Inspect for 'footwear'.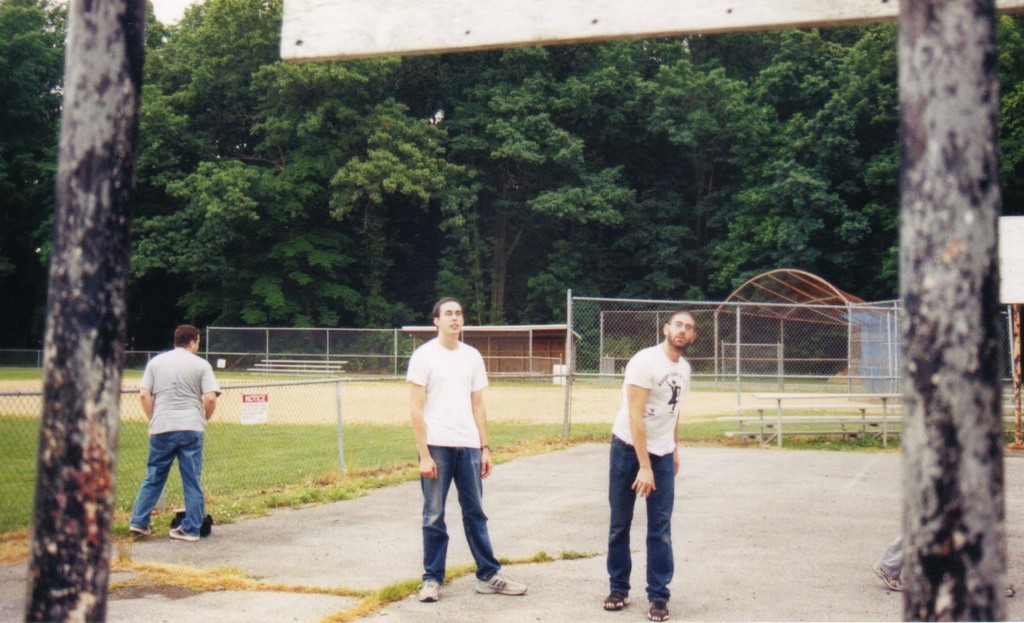
Inspection: {"left": 639, "top": 600, "right": 675, "bottom": 622}.
